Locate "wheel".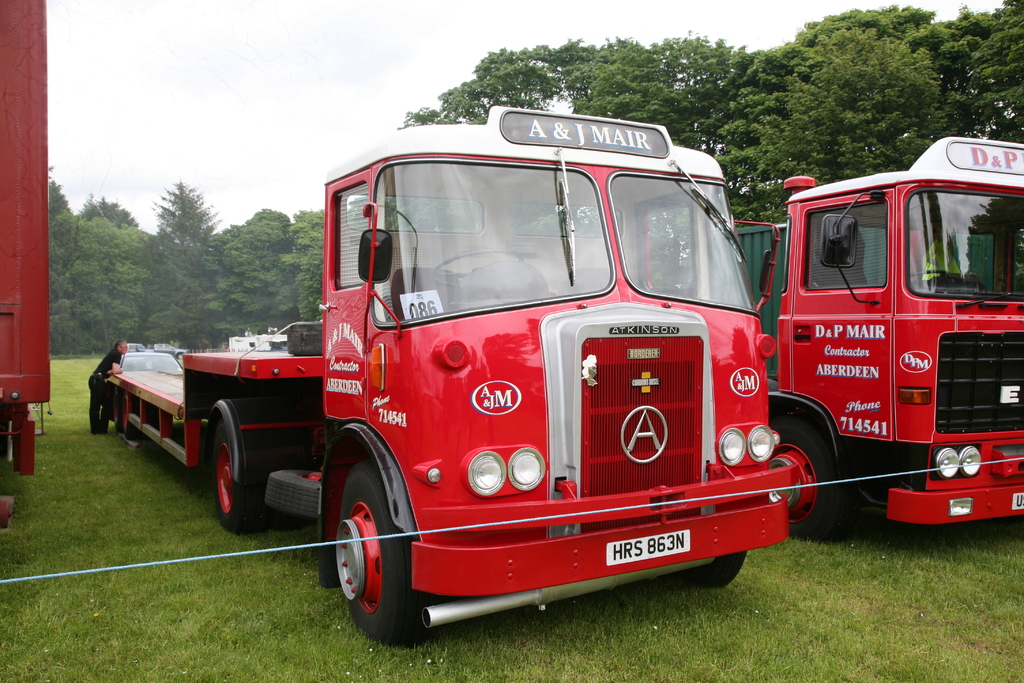
Bounding box: [268, 472, 321, 518].
